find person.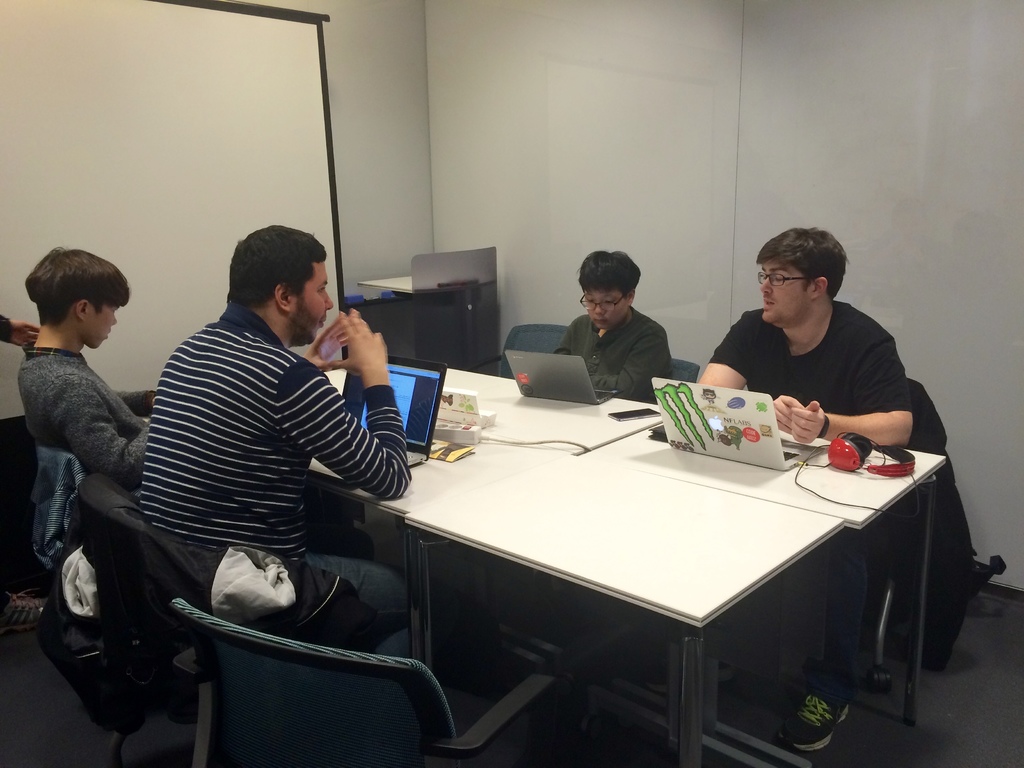
x1=8 y1=245 x2=156 y2=490.
